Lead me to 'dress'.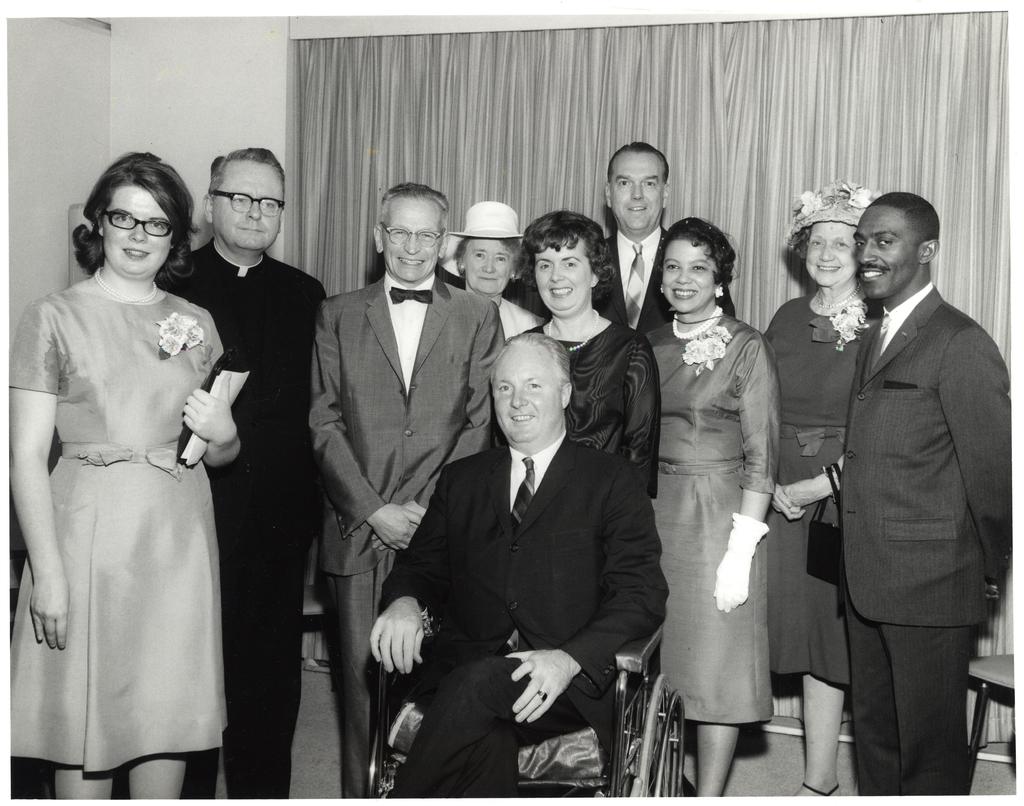
Lead to 760:297:872:691.
